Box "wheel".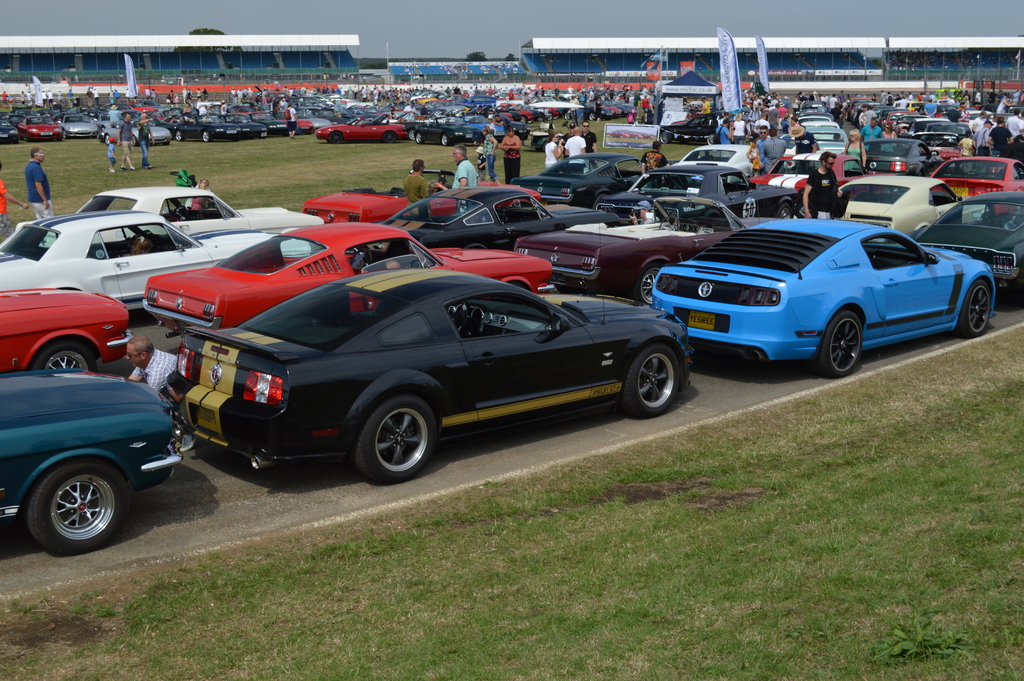
locate(657, 215, 680, 230).
